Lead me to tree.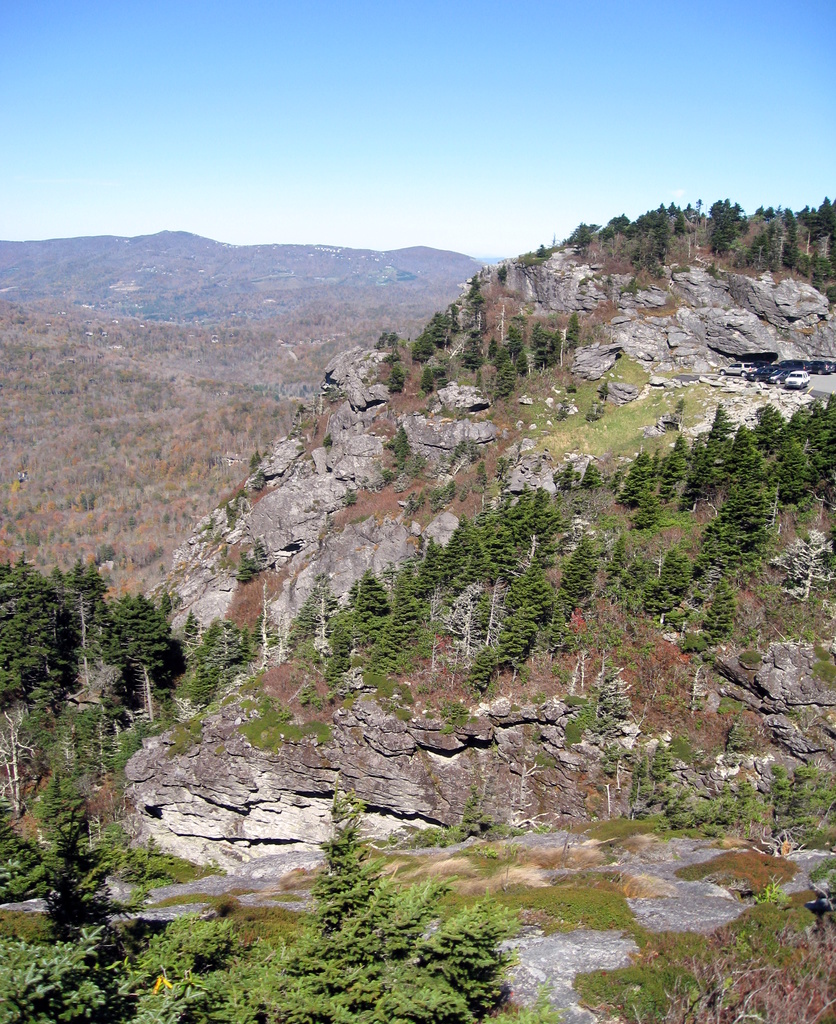
Lead to (left=514, top=349, right=534, bottom=379).
